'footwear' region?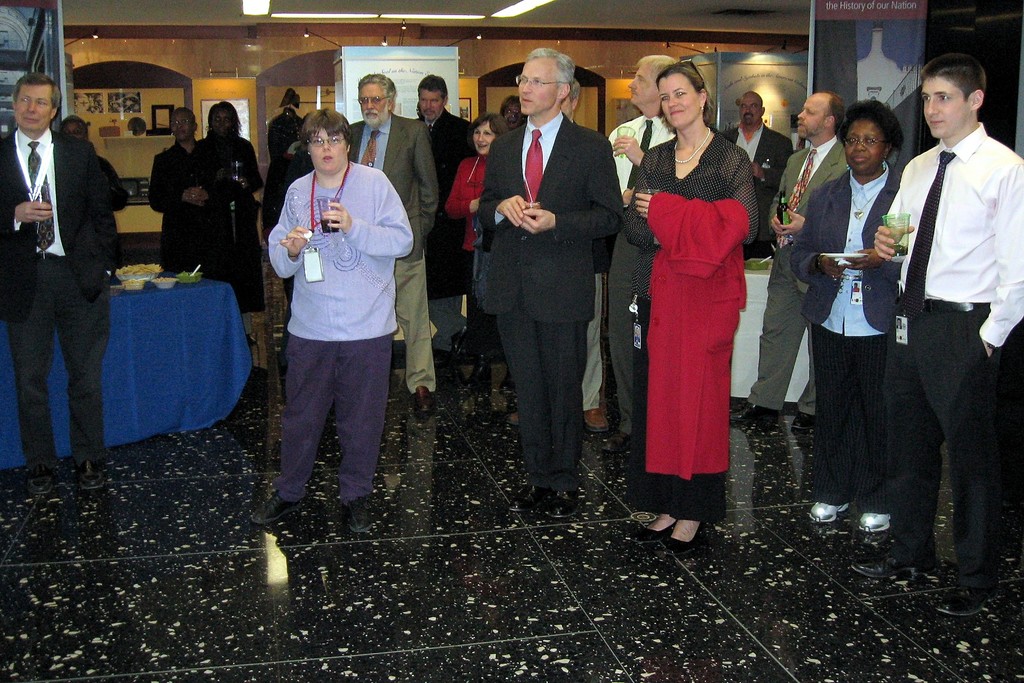
{"left": 932, "top": 577, "right": 1004, "bottom": 618}
